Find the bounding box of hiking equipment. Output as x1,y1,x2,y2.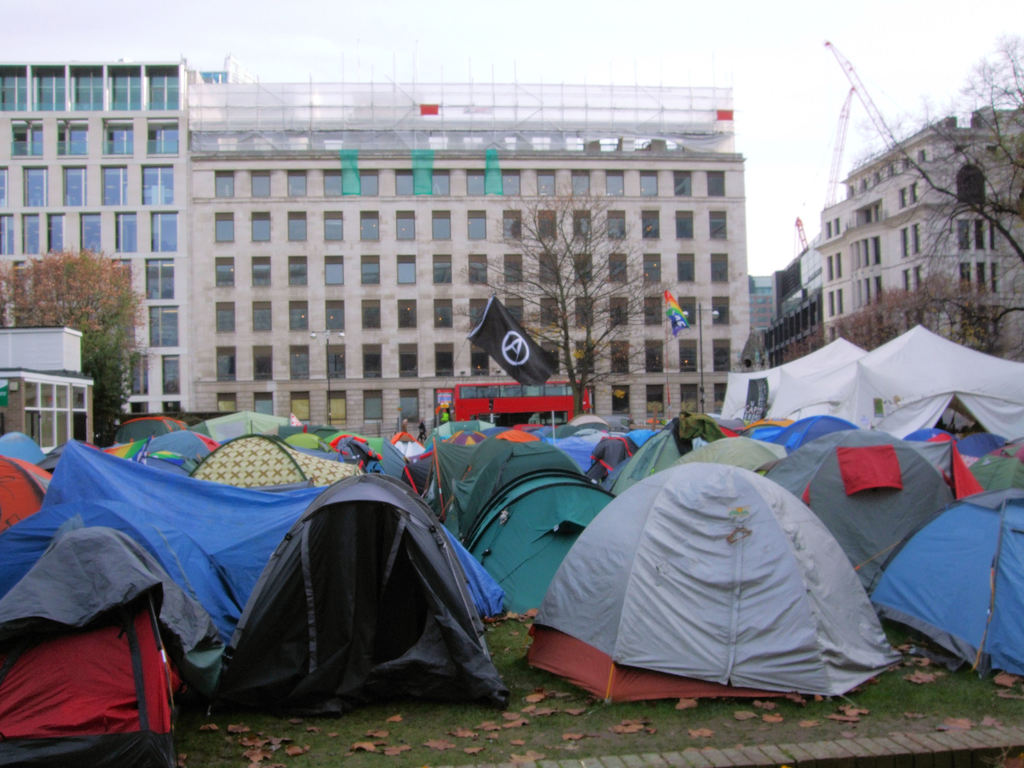
760,426,952,596.
